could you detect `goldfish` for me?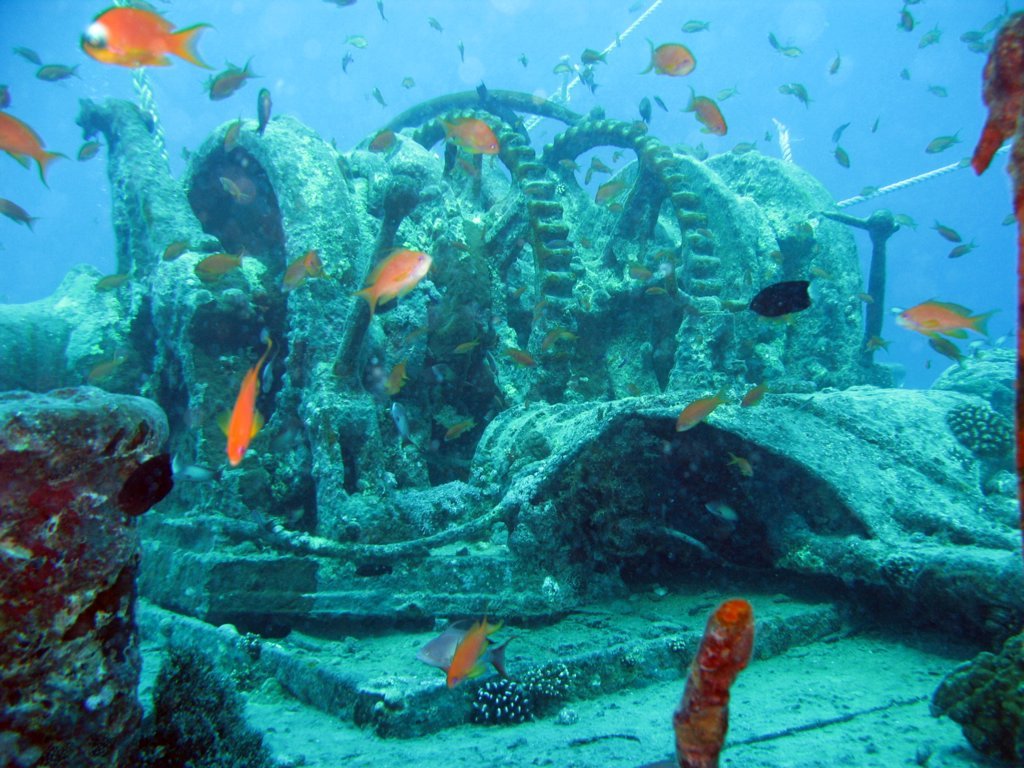
Detection result: 677/381/728/434.
